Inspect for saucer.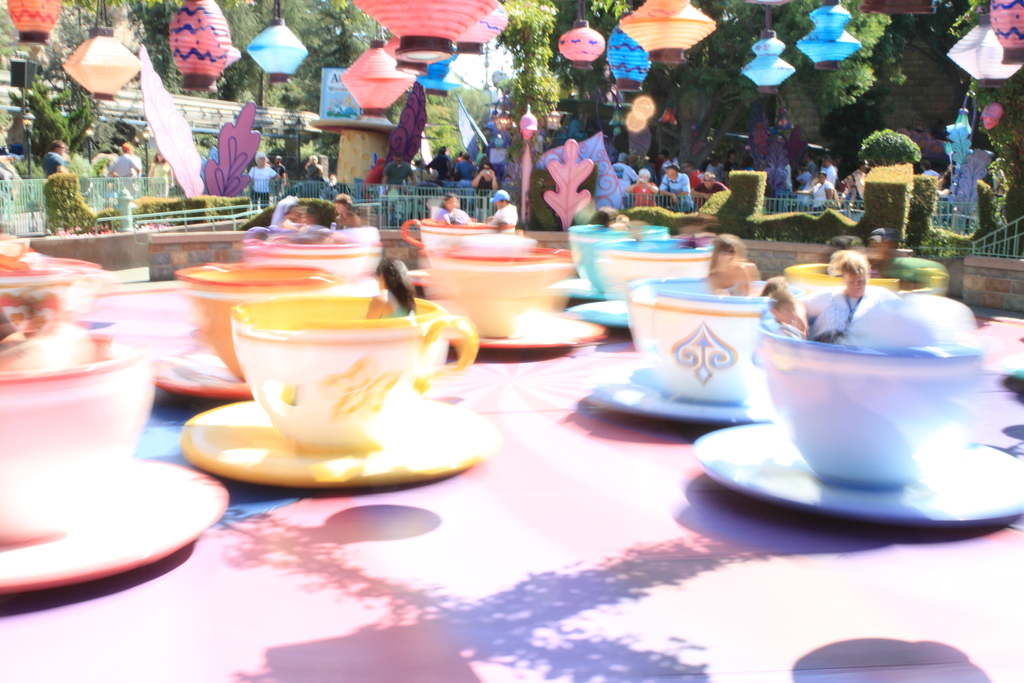
Inspection: 687,418,1023,525.
